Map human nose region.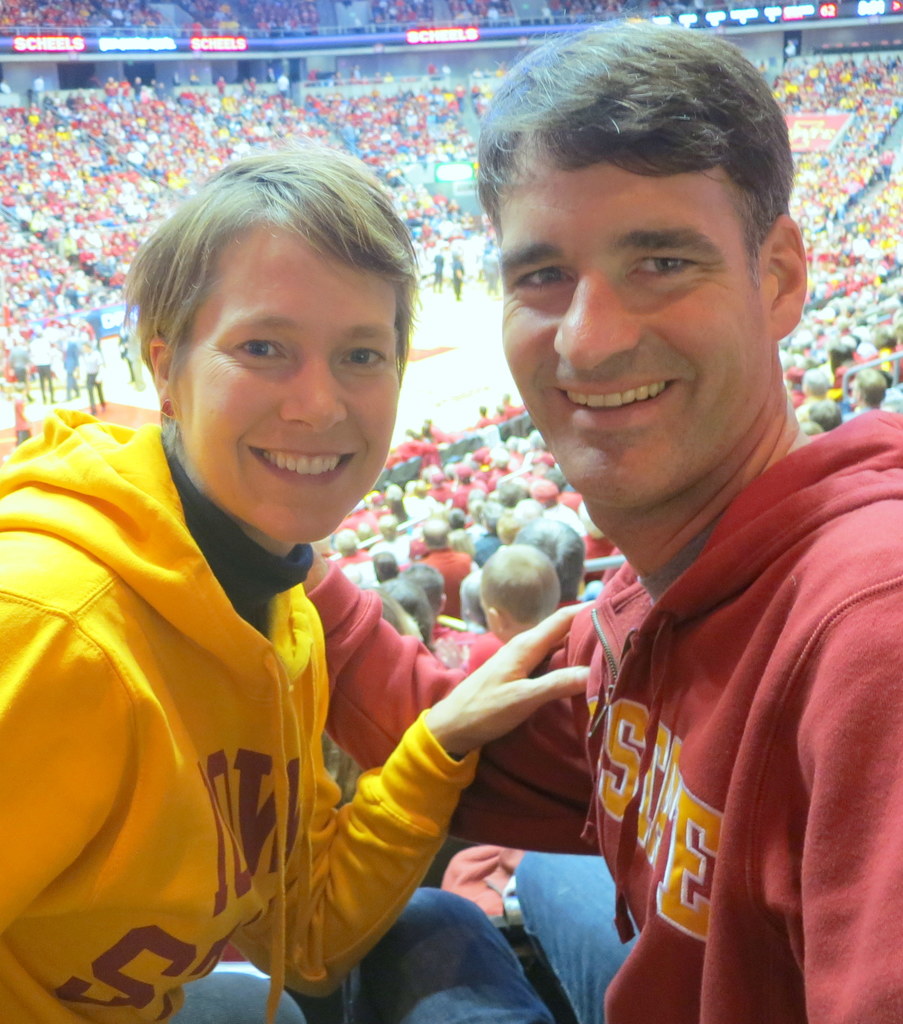
Mapped to [left=549, top=261, right=638, bottom=373].
